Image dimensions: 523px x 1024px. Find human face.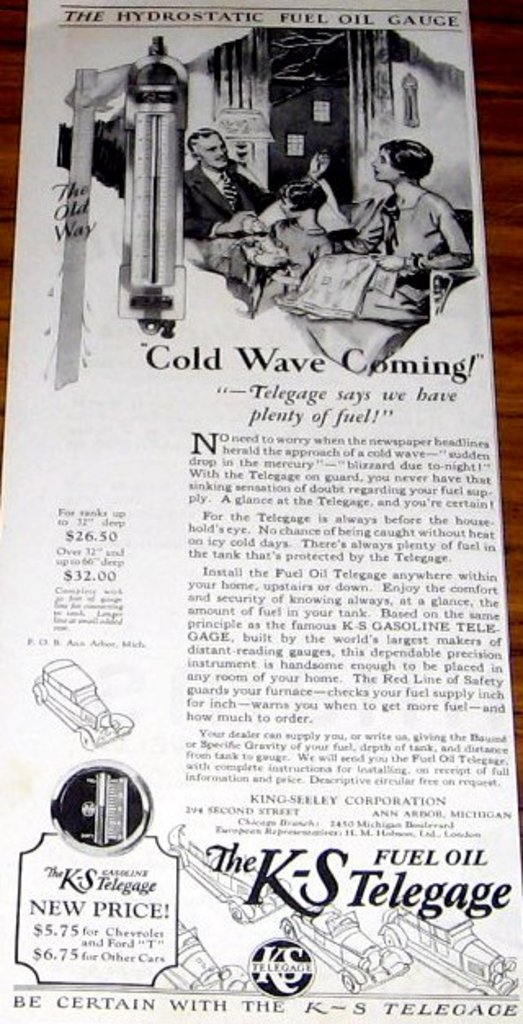
x1=279, y1=193, x2=301, y2=219.
